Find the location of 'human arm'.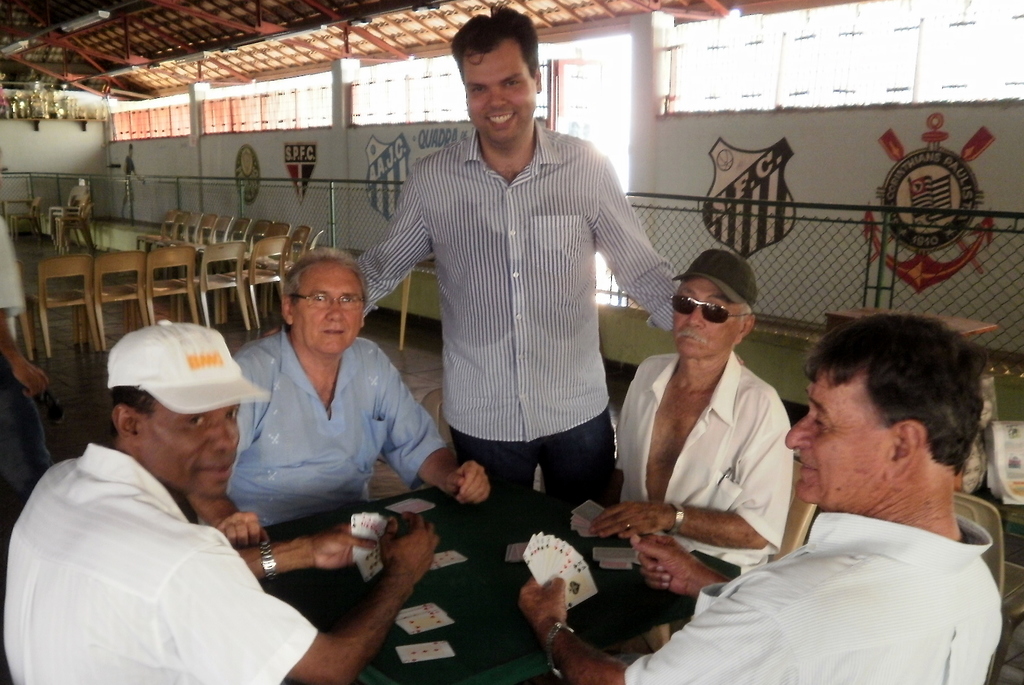
Location: Rect(171, 340, 273, 557).
